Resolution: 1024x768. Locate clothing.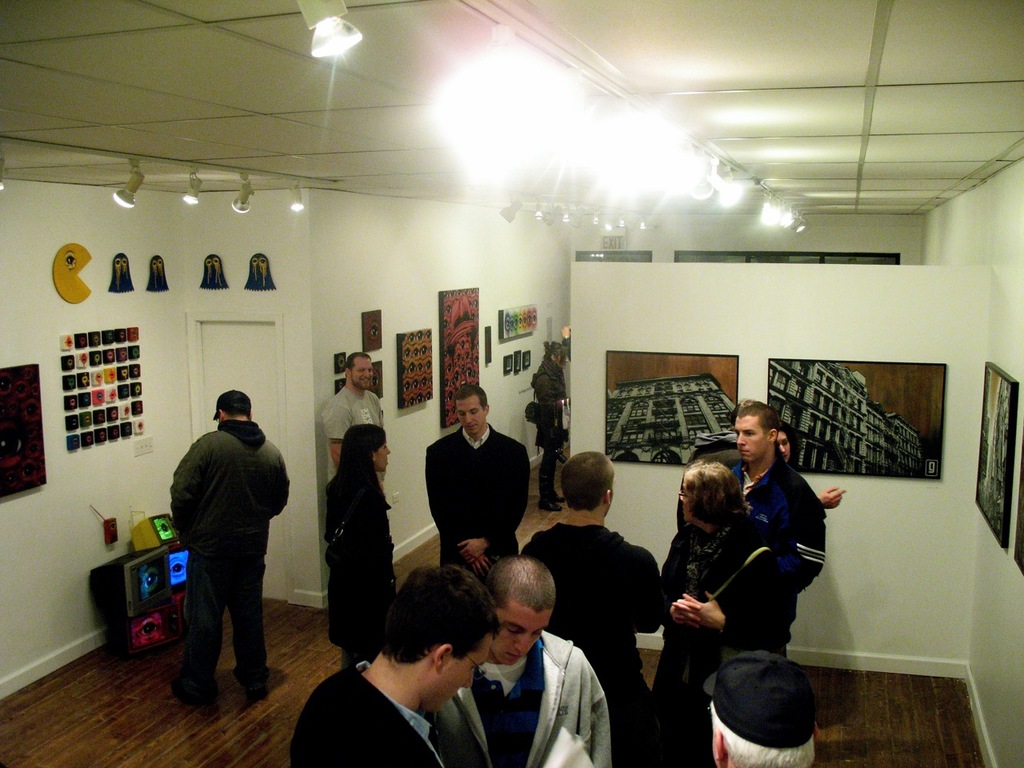
detection(322, 386, 390, 480).
